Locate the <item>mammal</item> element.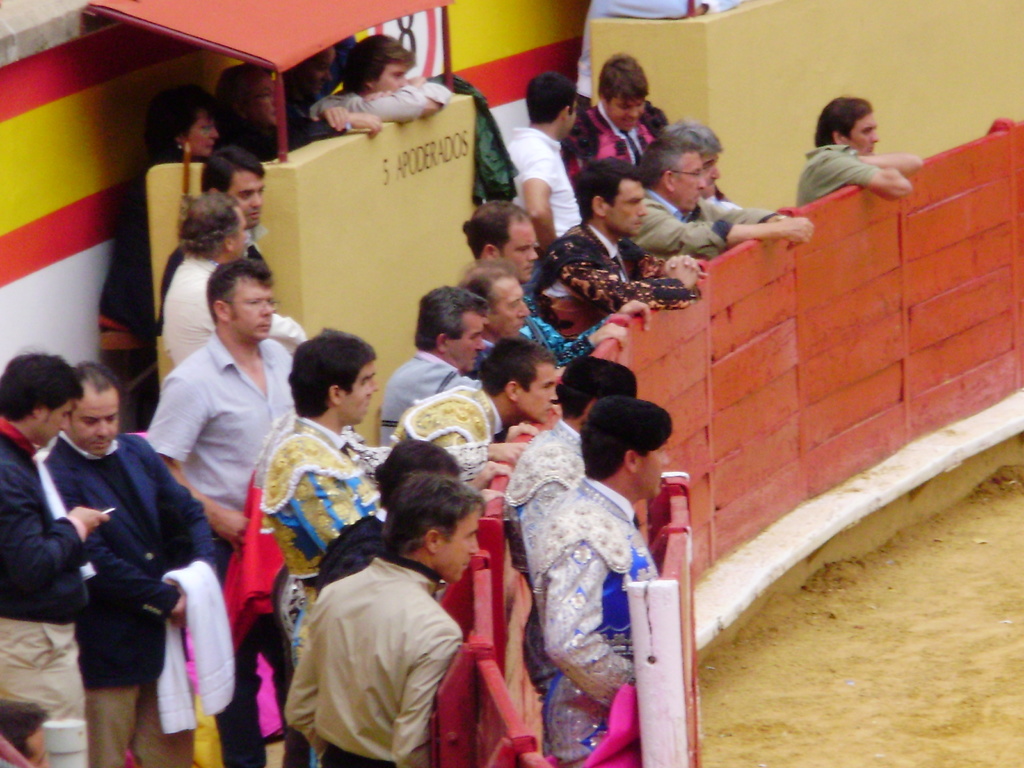
Element bbox: crop(264, 478, 483, 767).
